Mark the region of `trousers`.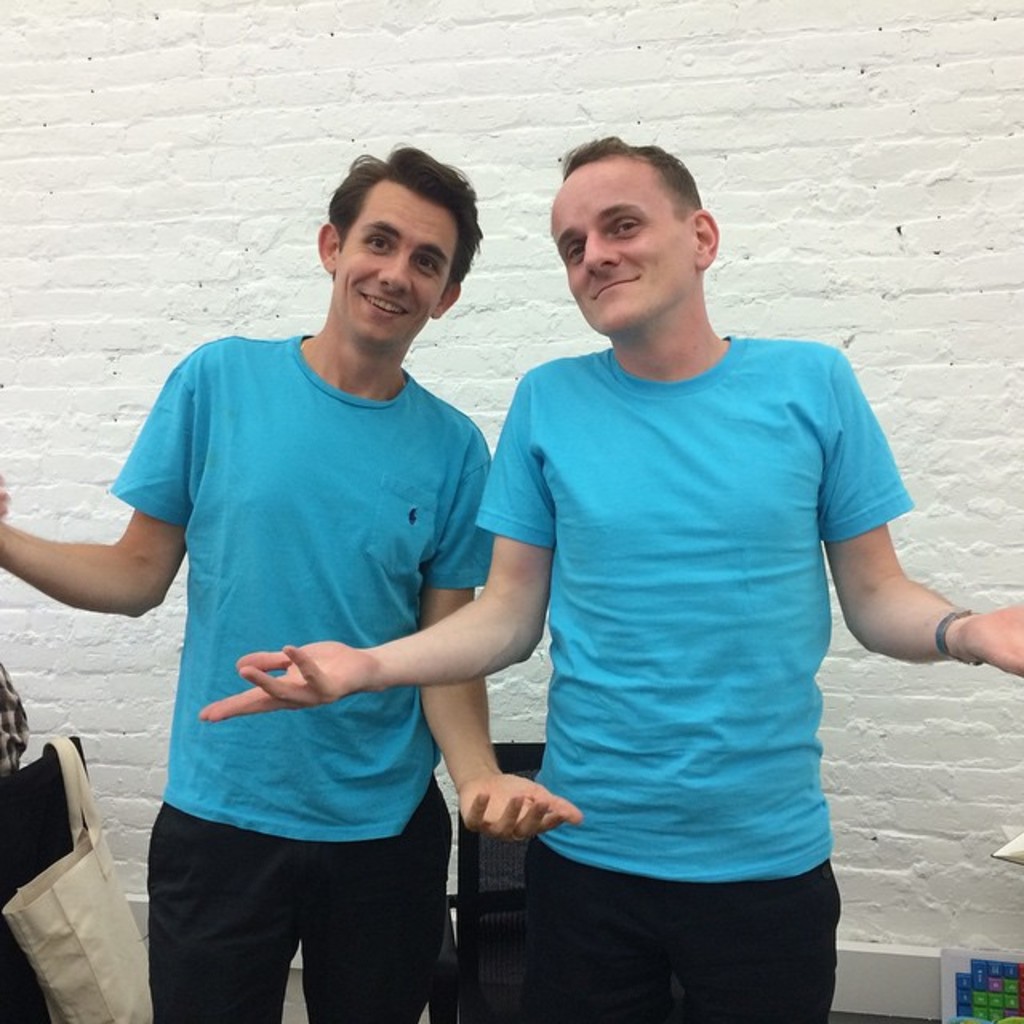
Region: detection(514, 834, 842, 1022).
